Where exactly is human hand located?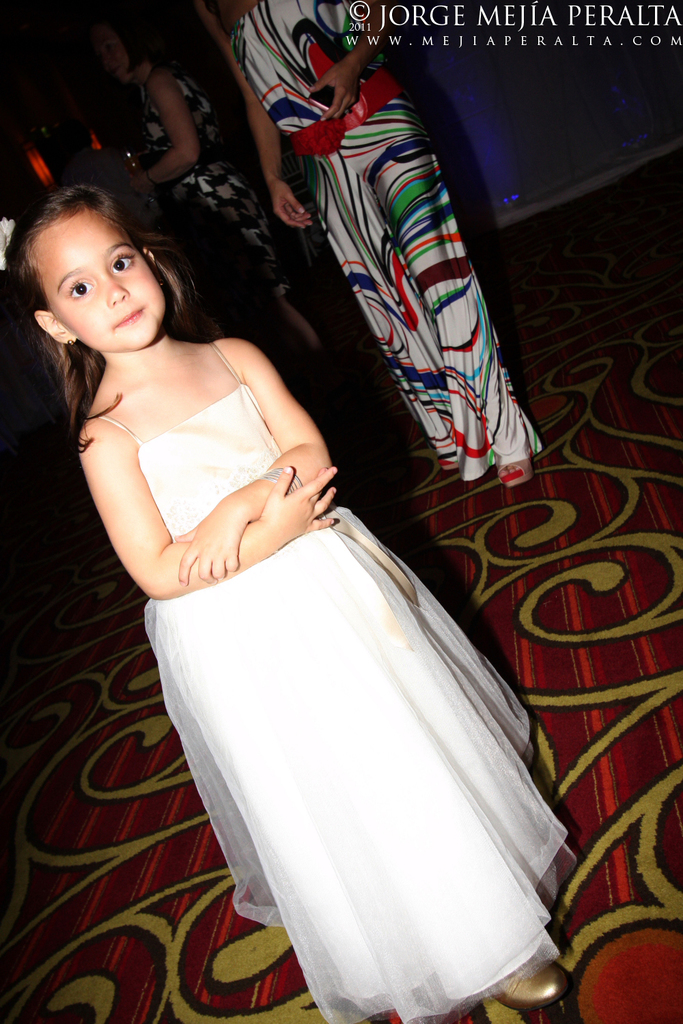
Its bounding box is BBox(129, 177, 159, 200).
